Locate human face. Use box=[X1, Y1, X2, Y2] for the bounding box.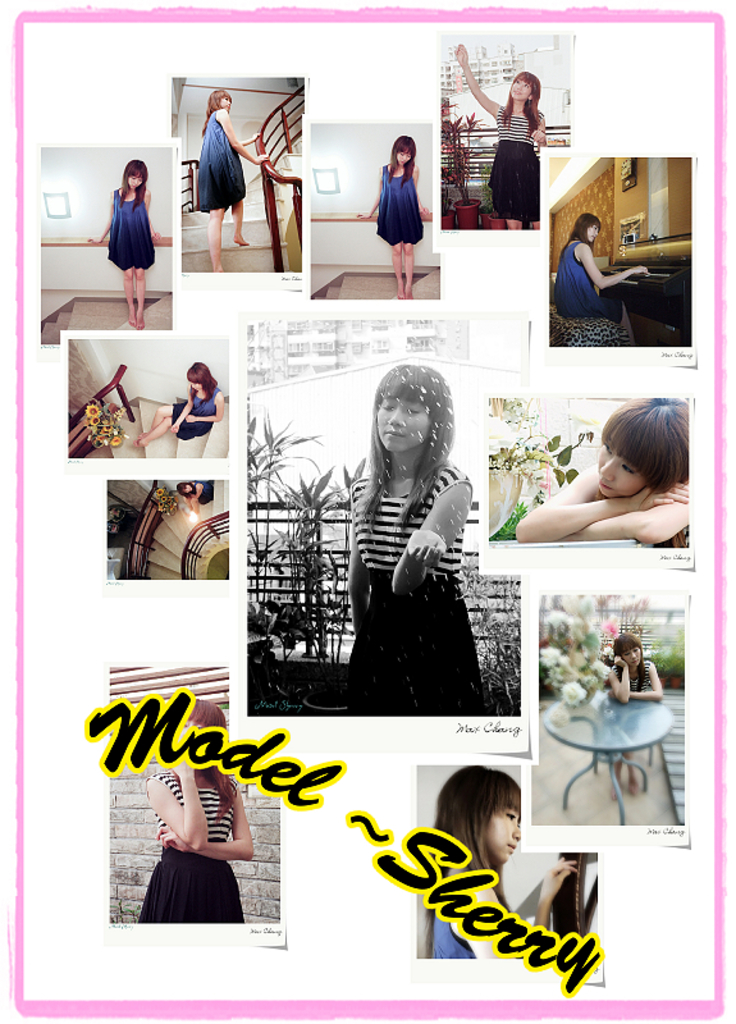
box=[513, 68, 532, 104].
